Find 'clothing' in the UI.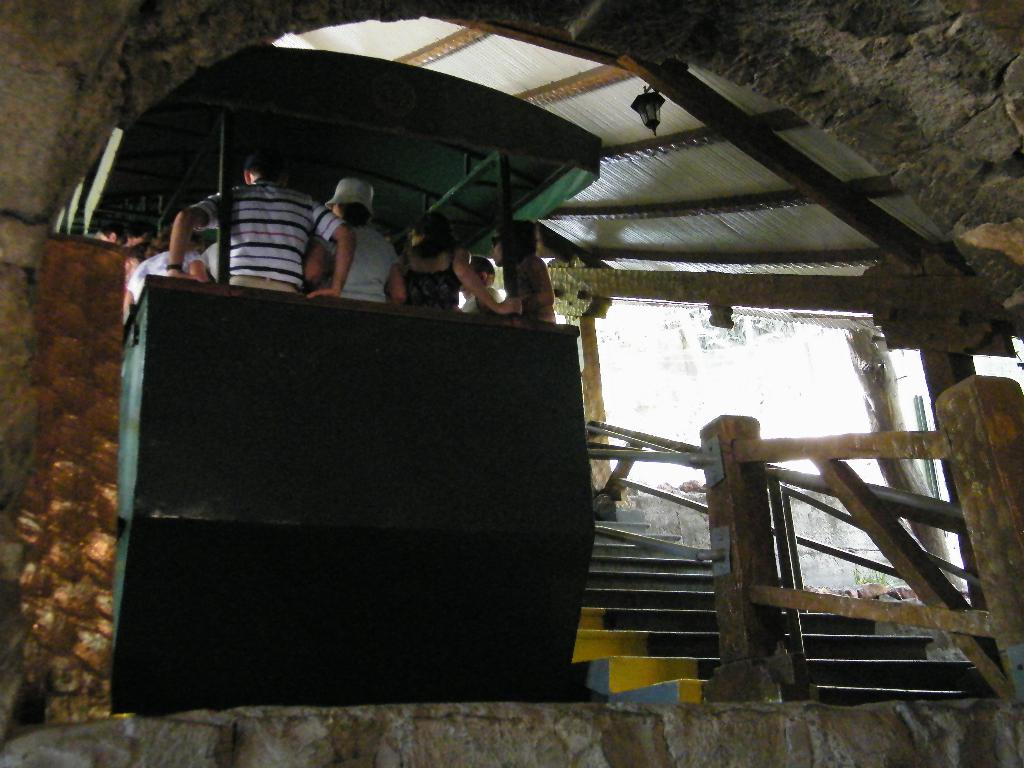
UI element at left=397, top=257, right=458, bottom=314.
